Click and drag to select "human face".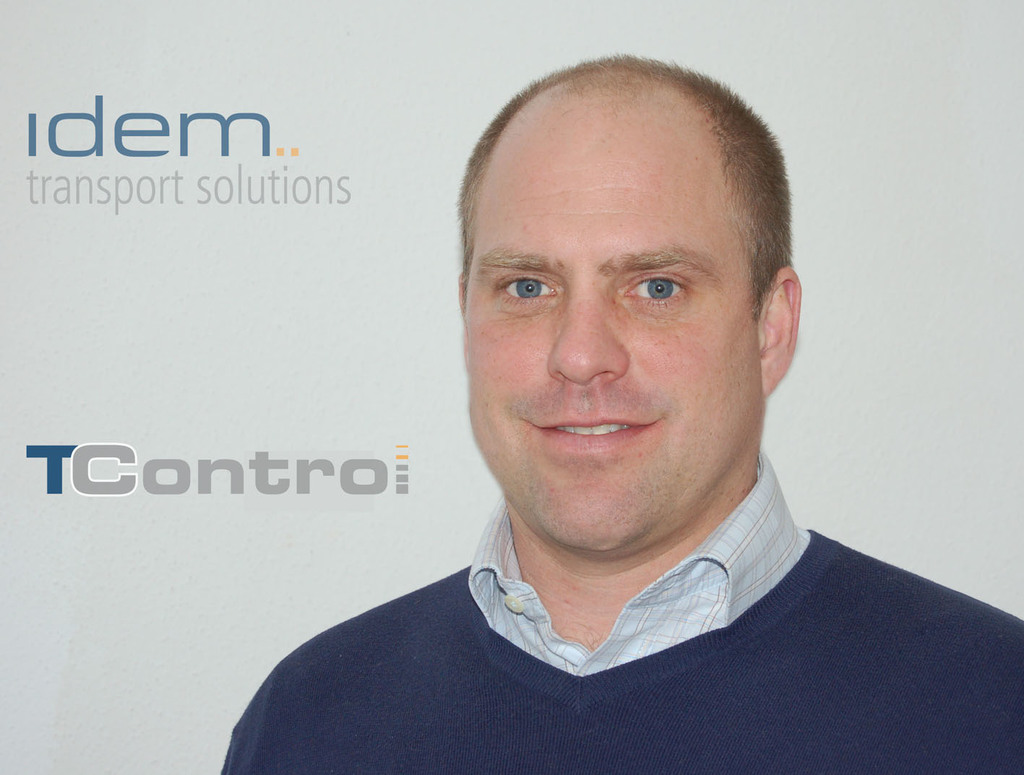
Selection: bbox(470, 123, 770, 556).
